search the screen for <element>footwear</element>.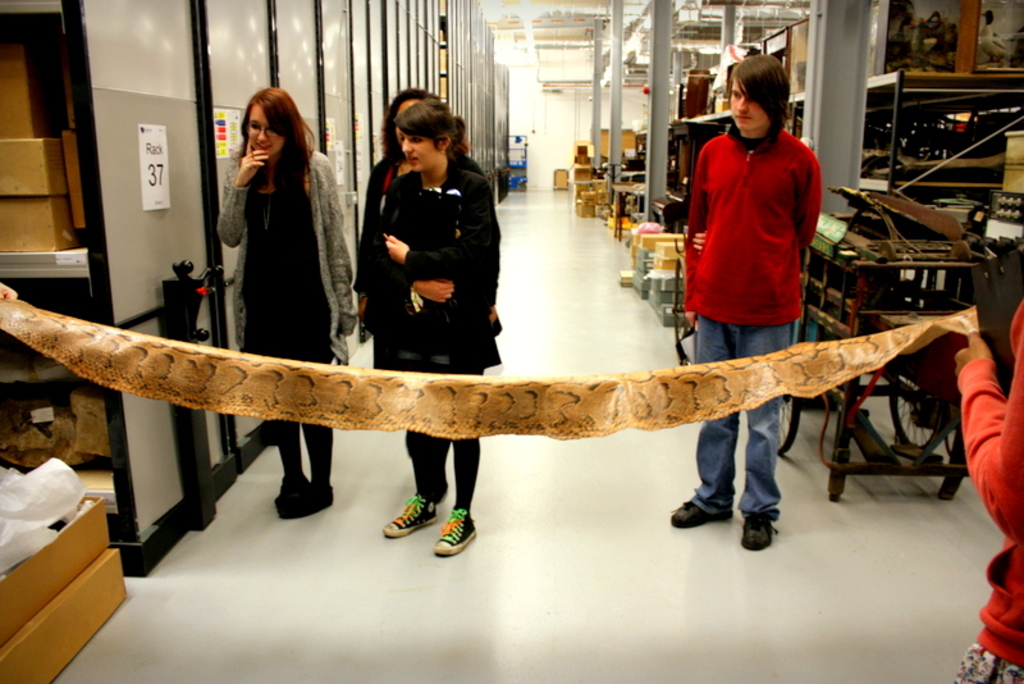
Found at select_region(270, 462, 308, 510).
